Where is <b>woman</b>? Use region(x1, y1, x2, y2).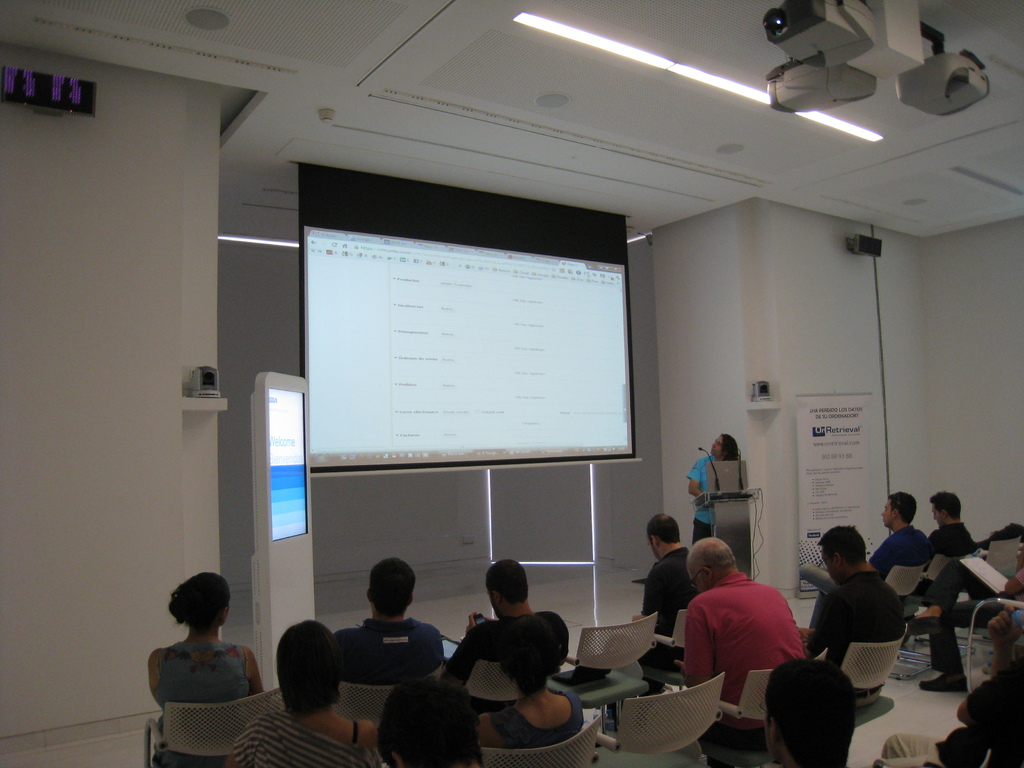
region(476, 616, 589, 749).
